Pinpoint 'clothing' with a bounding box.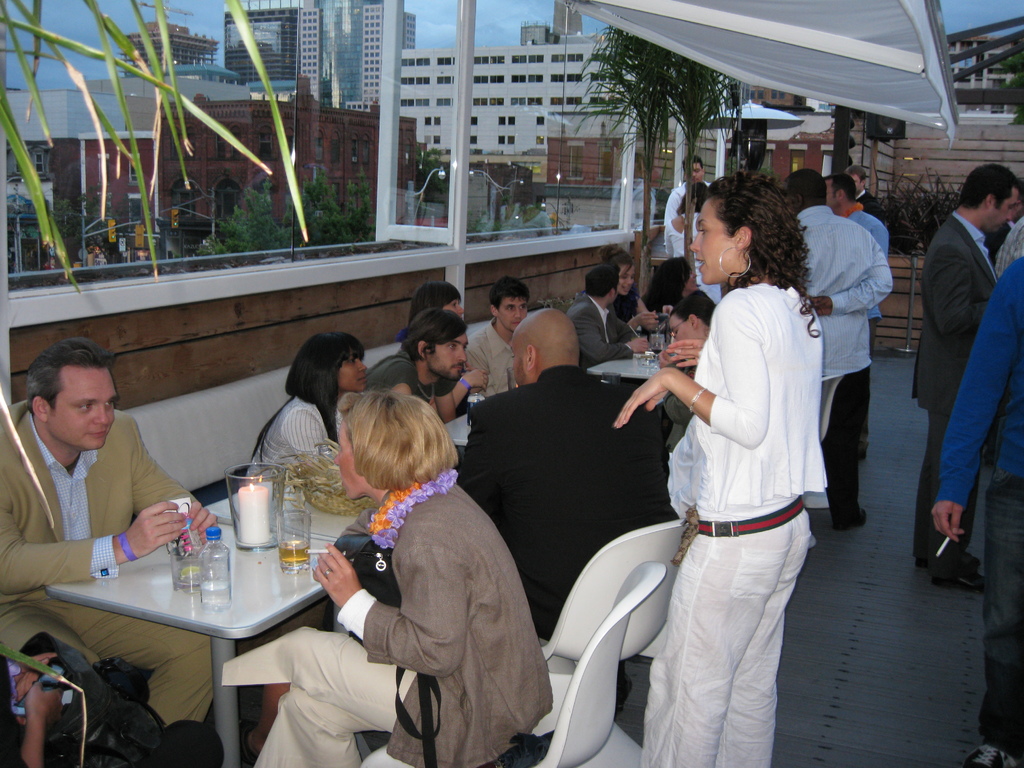
656:291:831:767.
